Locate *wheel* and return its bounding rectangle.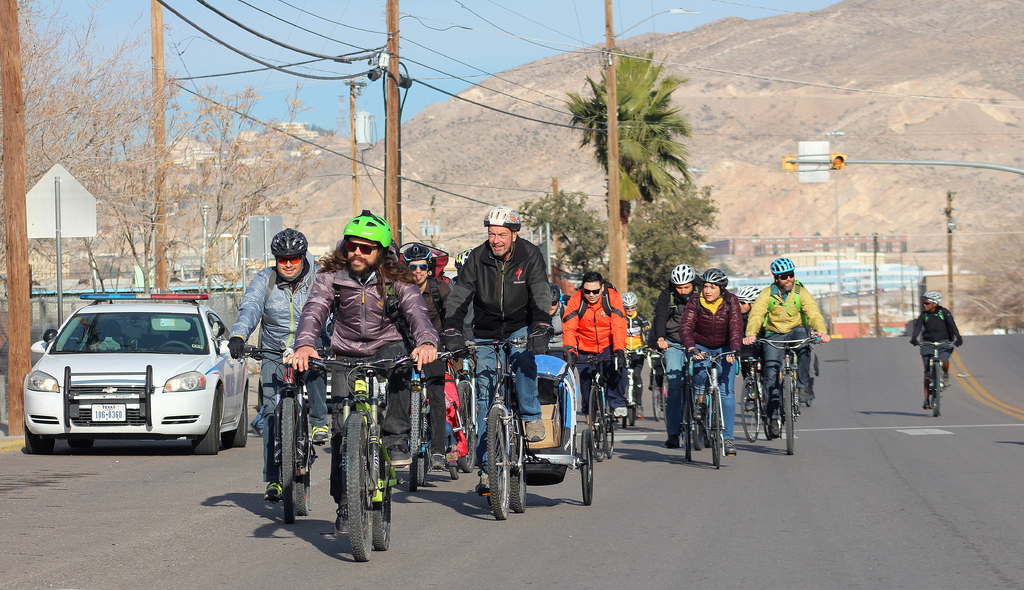
{"left": 785, "top": 376, "right": 796, "bottom": 456}.
